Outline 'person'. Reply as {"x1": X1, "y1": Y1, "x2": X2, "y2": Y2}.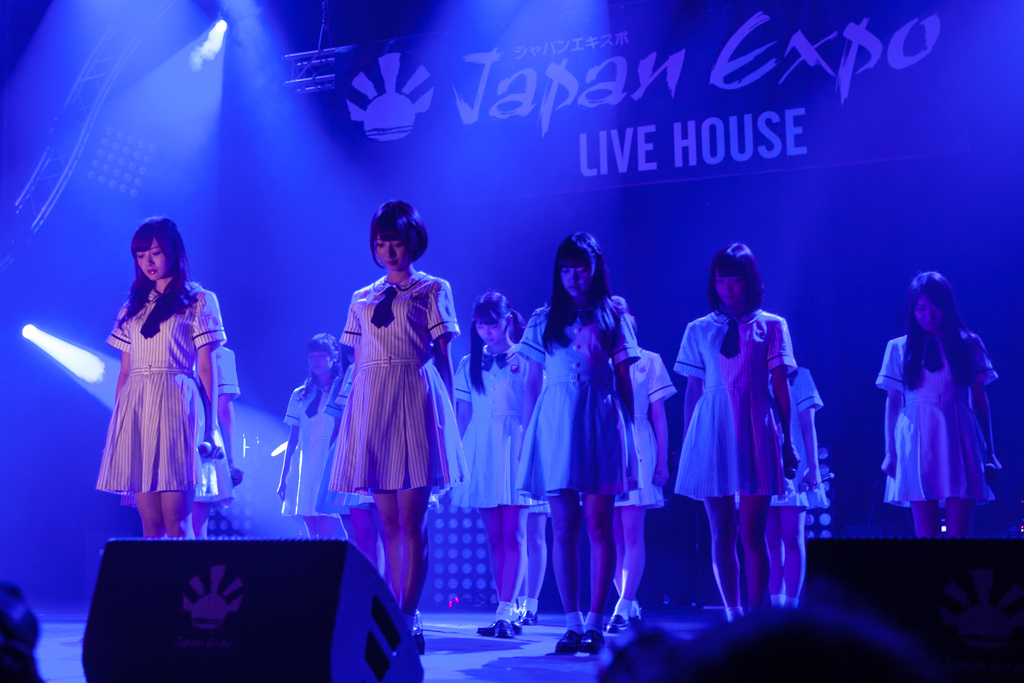
{"x1": 759, "y1": 353, "x2": 824, "y2": 611}.
